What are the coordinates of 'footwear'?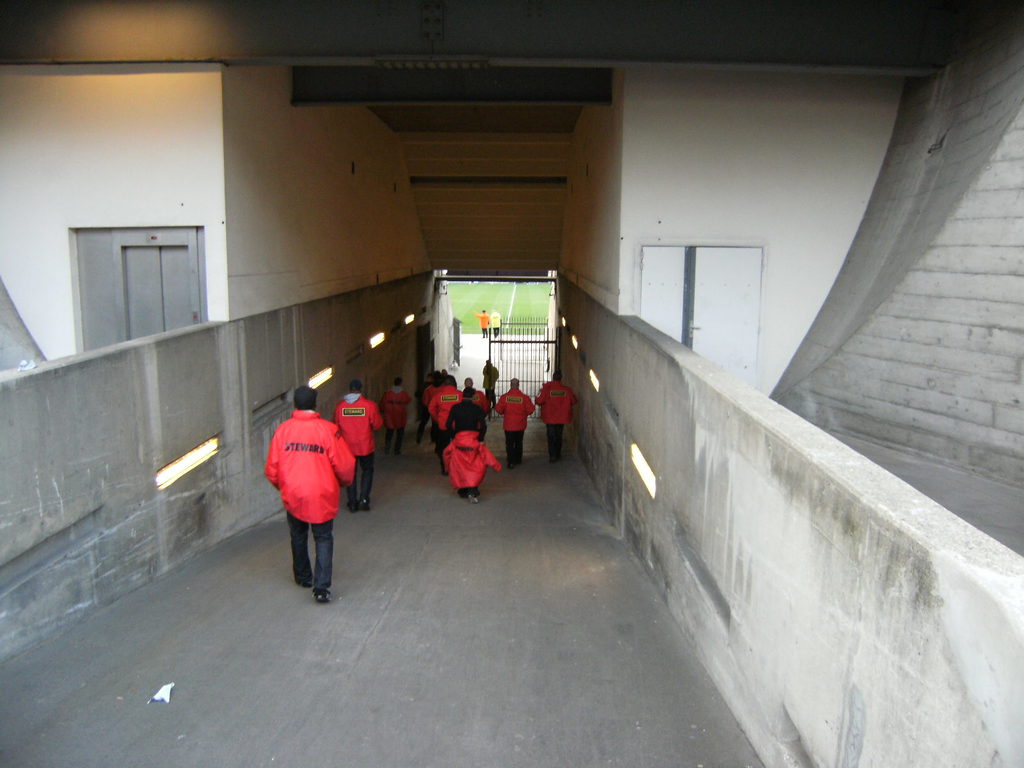
{"left": 385, "top": 450, "right": 388, "bottom": 457}.
